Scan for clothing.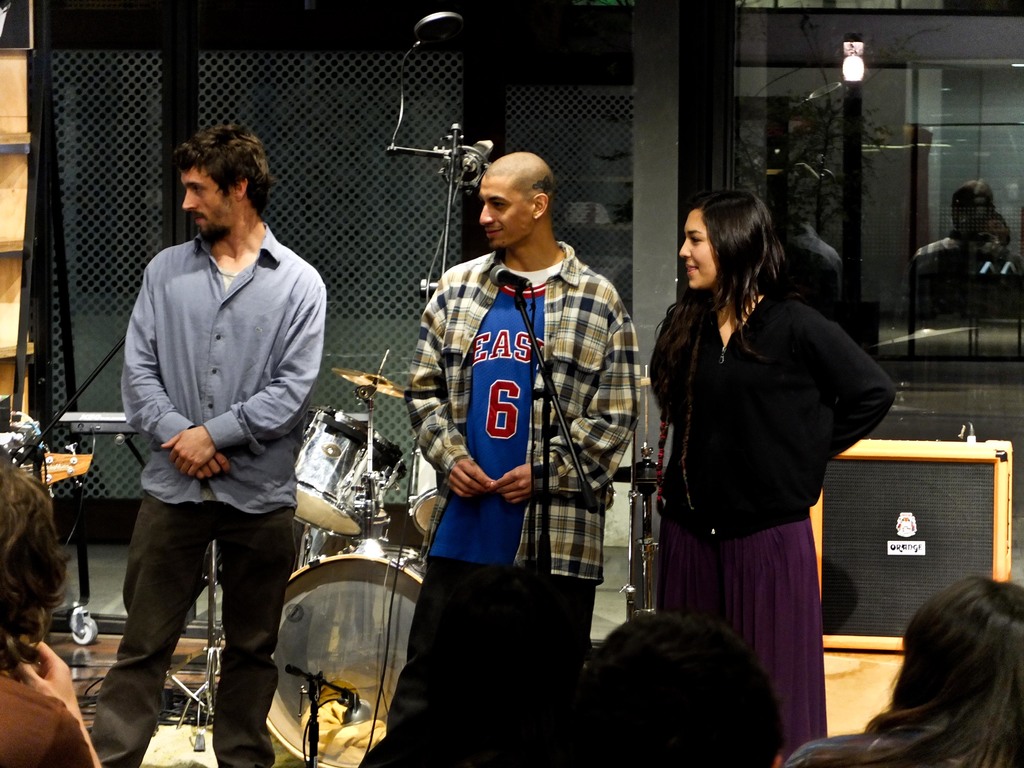
Scan result: left=117, top=219, right=314, bottom=758.
